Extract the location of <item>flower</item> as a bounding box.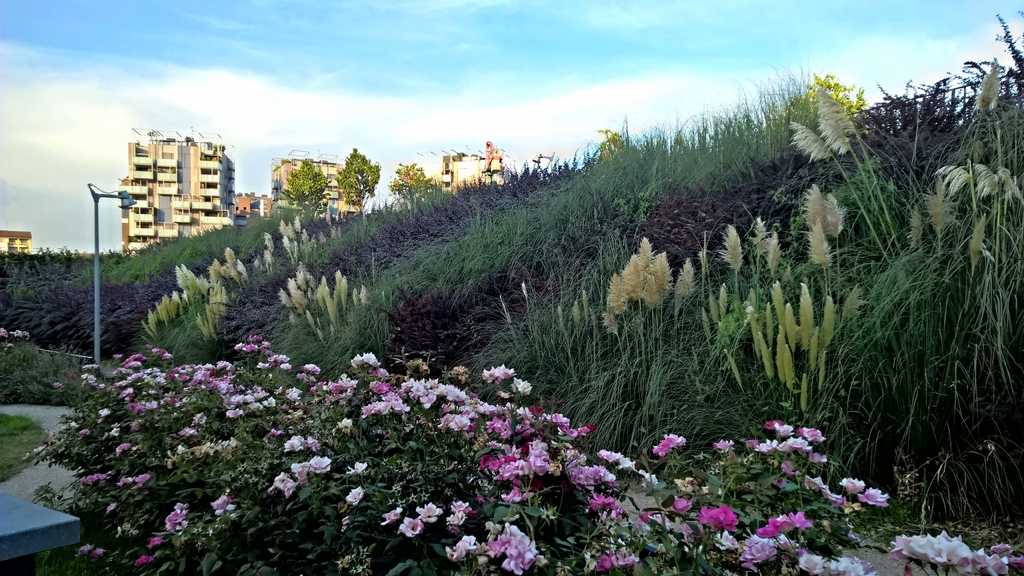
locate(977, 54, 996, 113).
